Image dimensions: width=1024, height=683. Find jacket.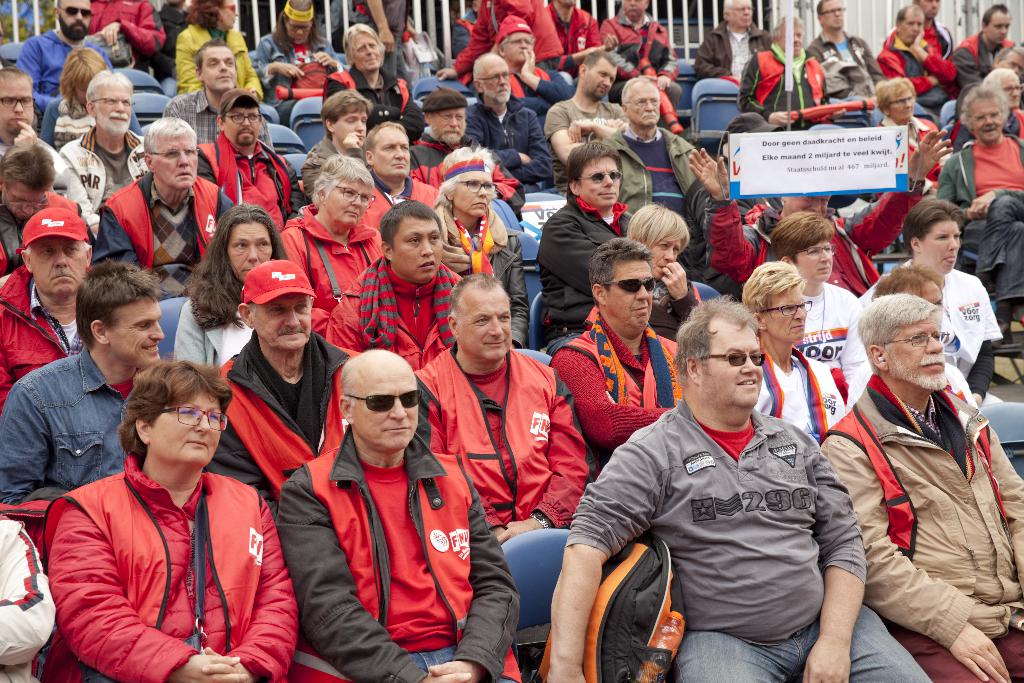
select_region(105, 168, 235, 307).
